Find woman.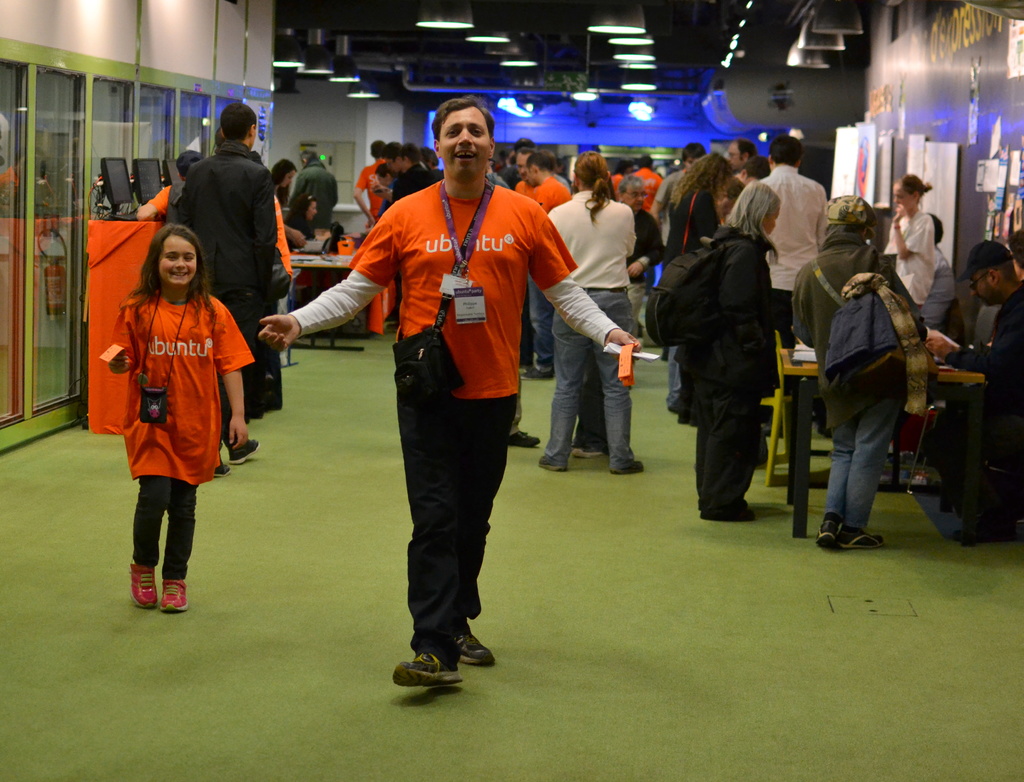
[670, 154, 740, 416].
